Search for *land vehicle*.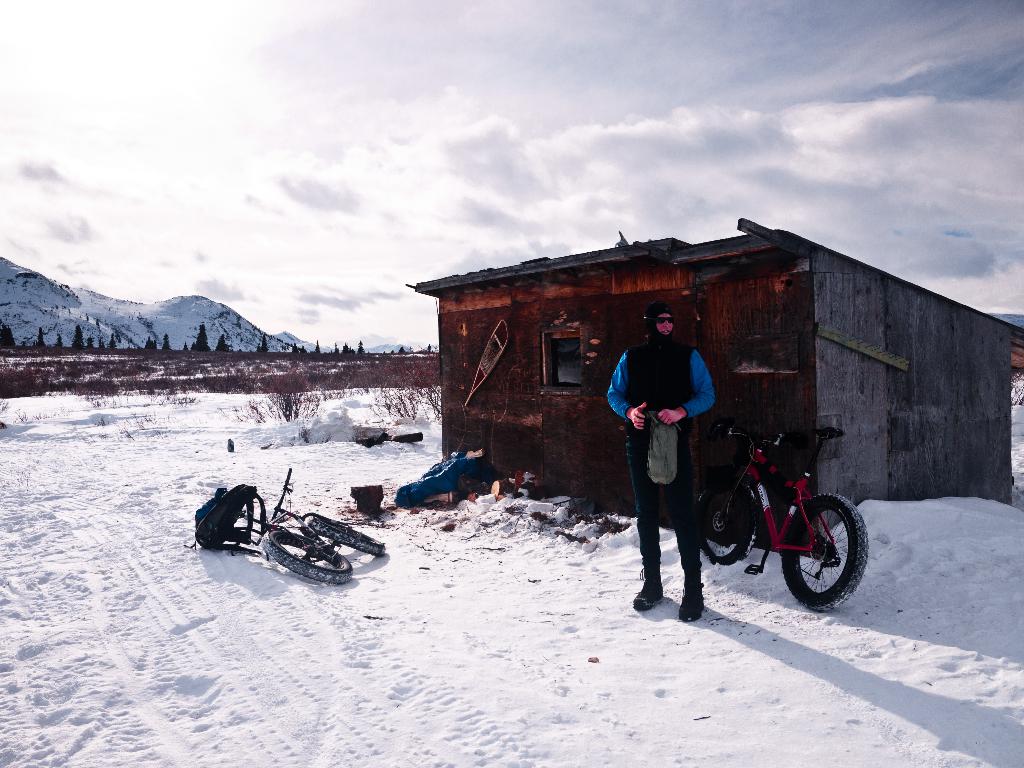
Found at 644, 428, 884, 620.
